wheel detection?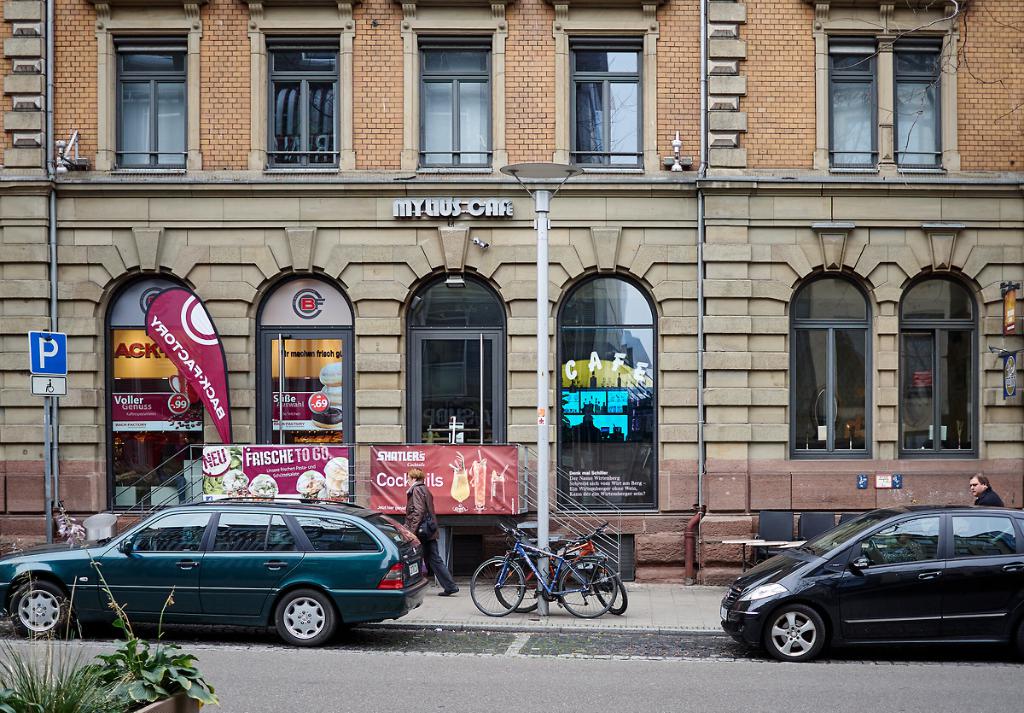
7:580:68:641
